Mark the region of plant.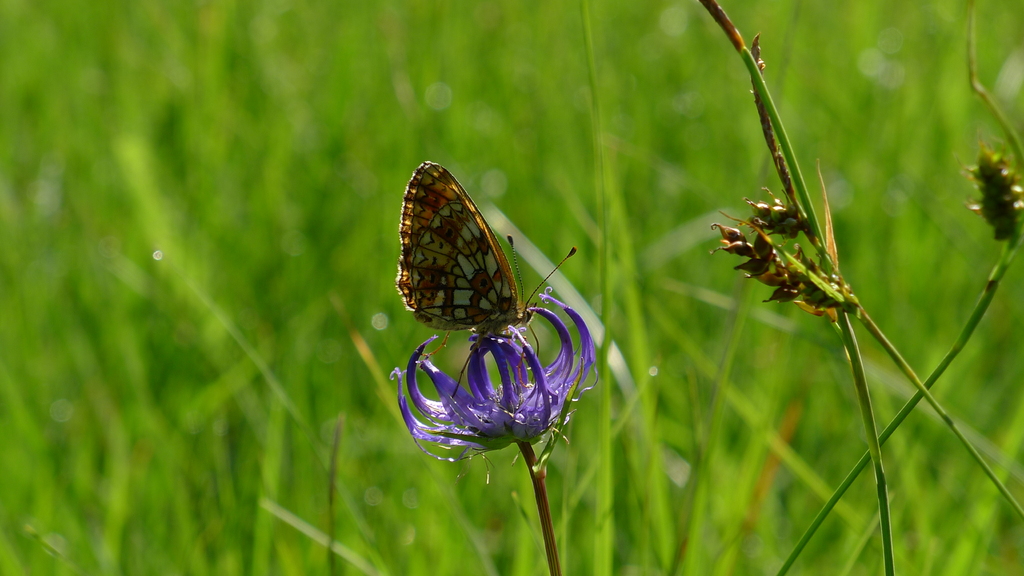
Region: BBox(717, 0, 1023, 575).
